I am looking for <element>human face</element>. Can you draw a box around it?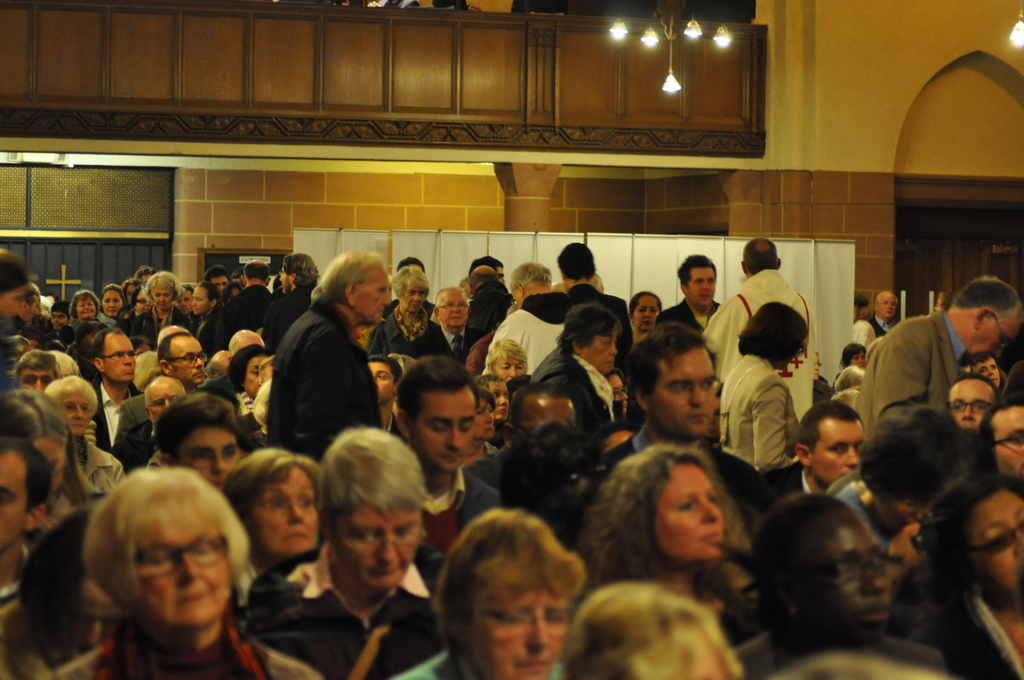
Sure, the bounding box is (left=334, top=503, right=420, bottom=587).
